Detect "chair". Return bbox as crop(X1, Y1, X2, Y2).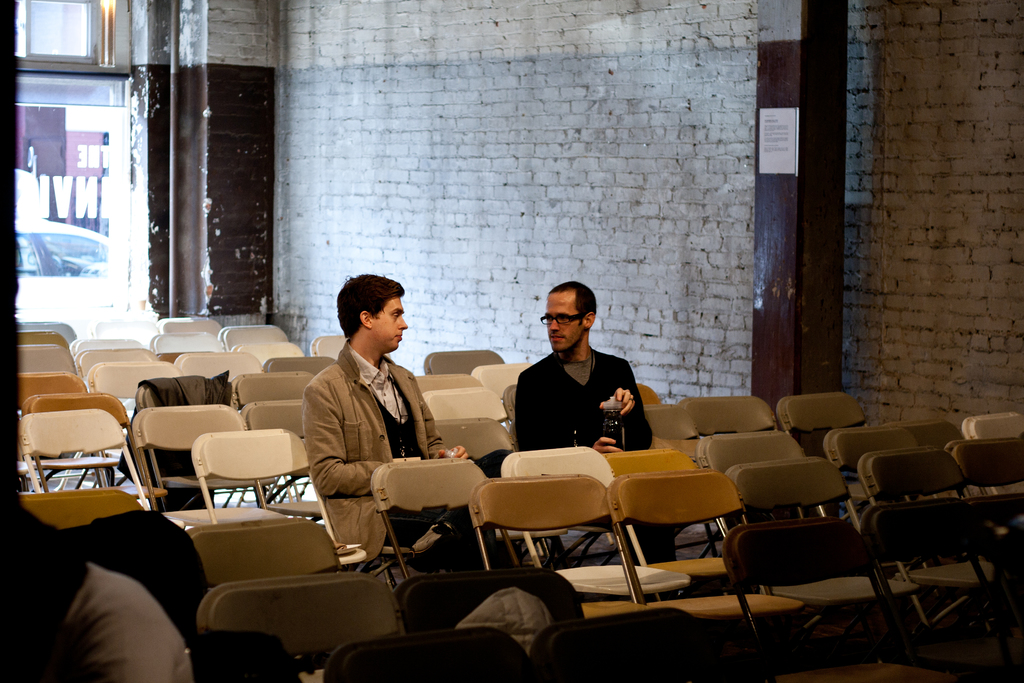
crop(241, 397, 325, 536).
